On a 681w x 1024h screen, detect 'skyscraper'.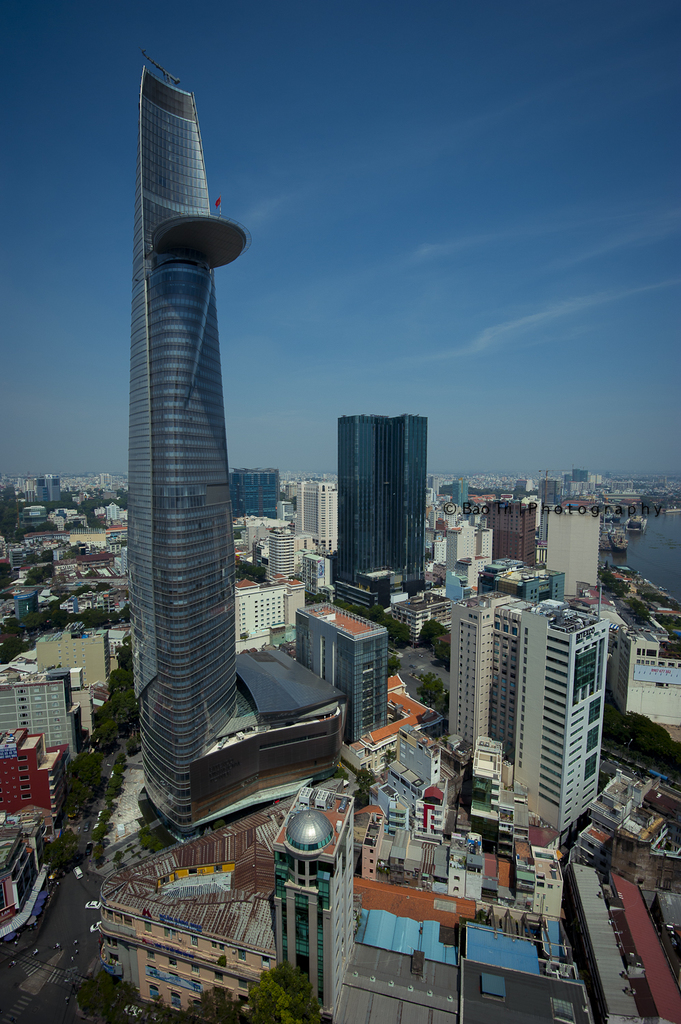
{"left": 329, "top": 403, "right": 429, "bottom": 610}.
